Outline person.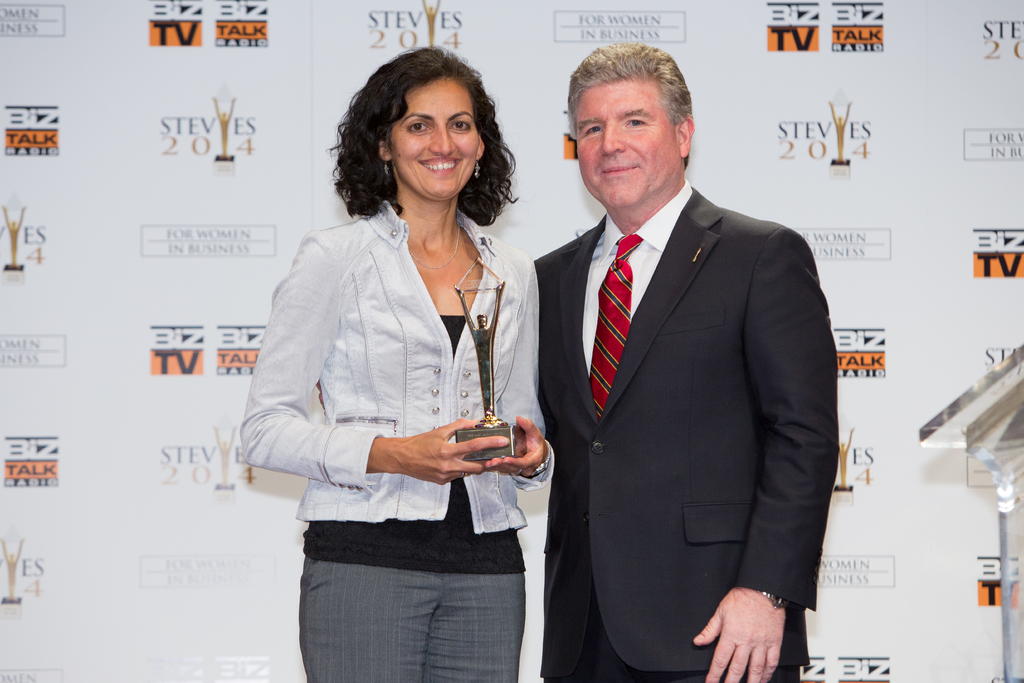
Outline: [238, 37, 558, 682].
